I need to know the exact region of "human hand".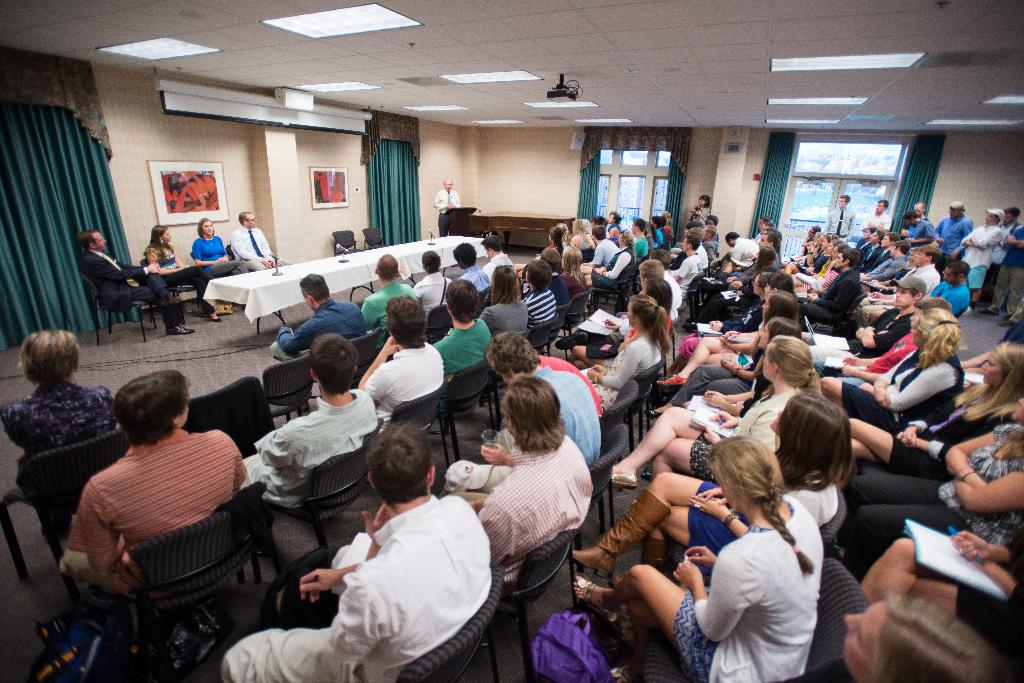
Region: left=672, top=558, right=701, bottom=590.
